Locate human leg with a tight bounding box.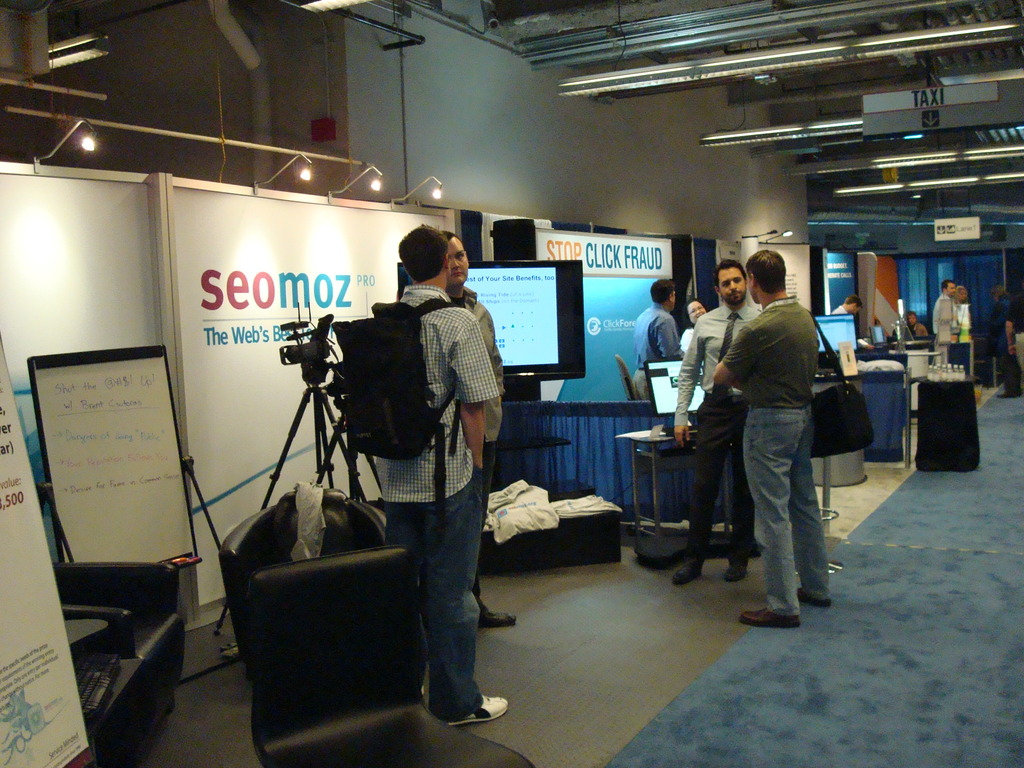
box(721, 398, 752, 583).
